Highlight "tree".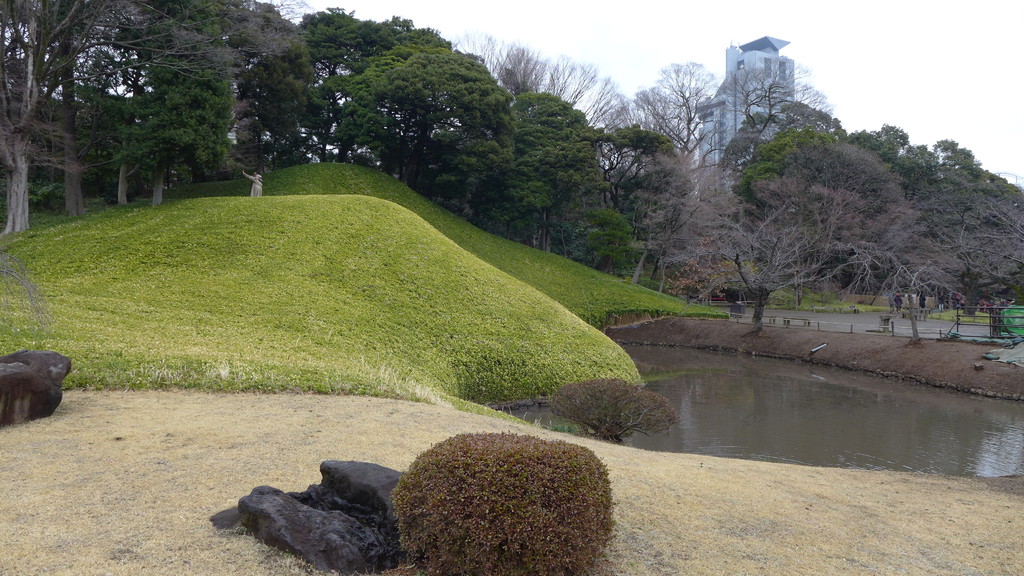
Highlighted region: crop(544, 202, 638, 280).
